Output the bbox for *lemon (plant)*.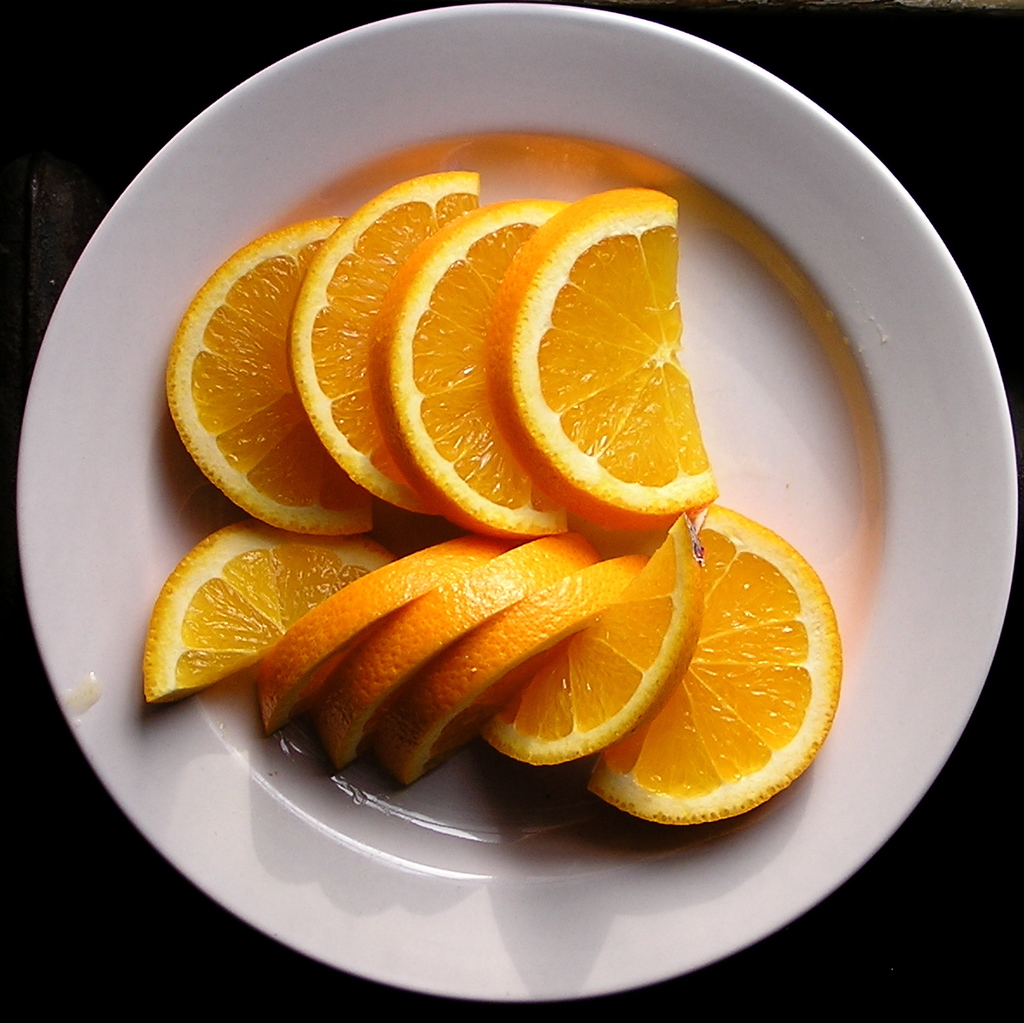
Rect(476, 503, 707, 772).
